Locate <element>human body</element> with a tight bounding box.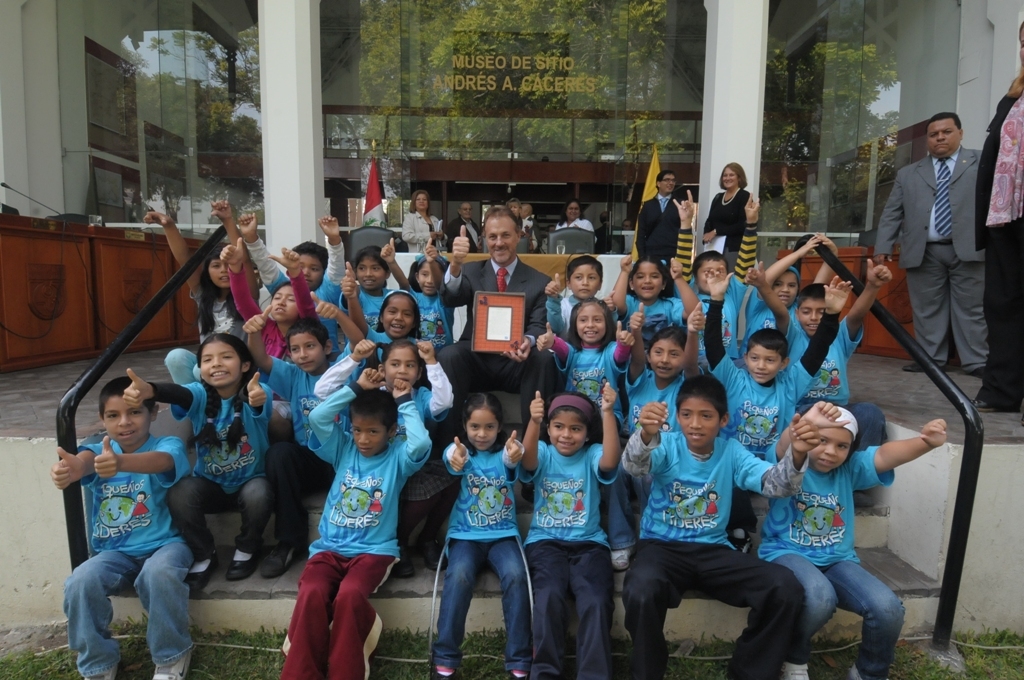
bbox(440, 204, 551, 499).
